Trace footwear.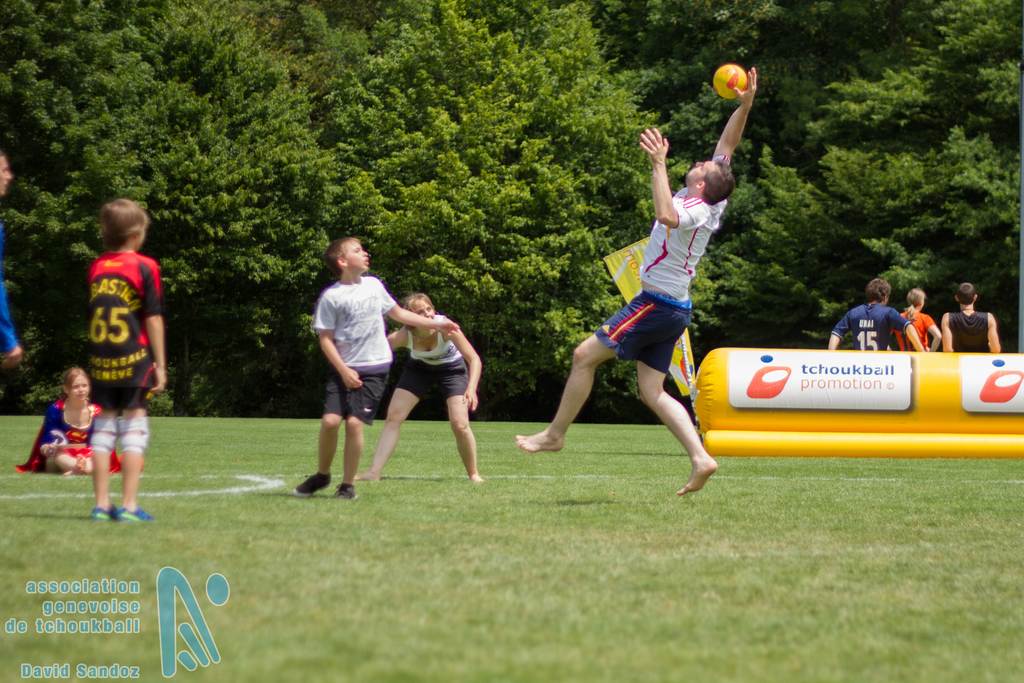
Traced to <bbox>294, 473, 330, 493</bbox>.
